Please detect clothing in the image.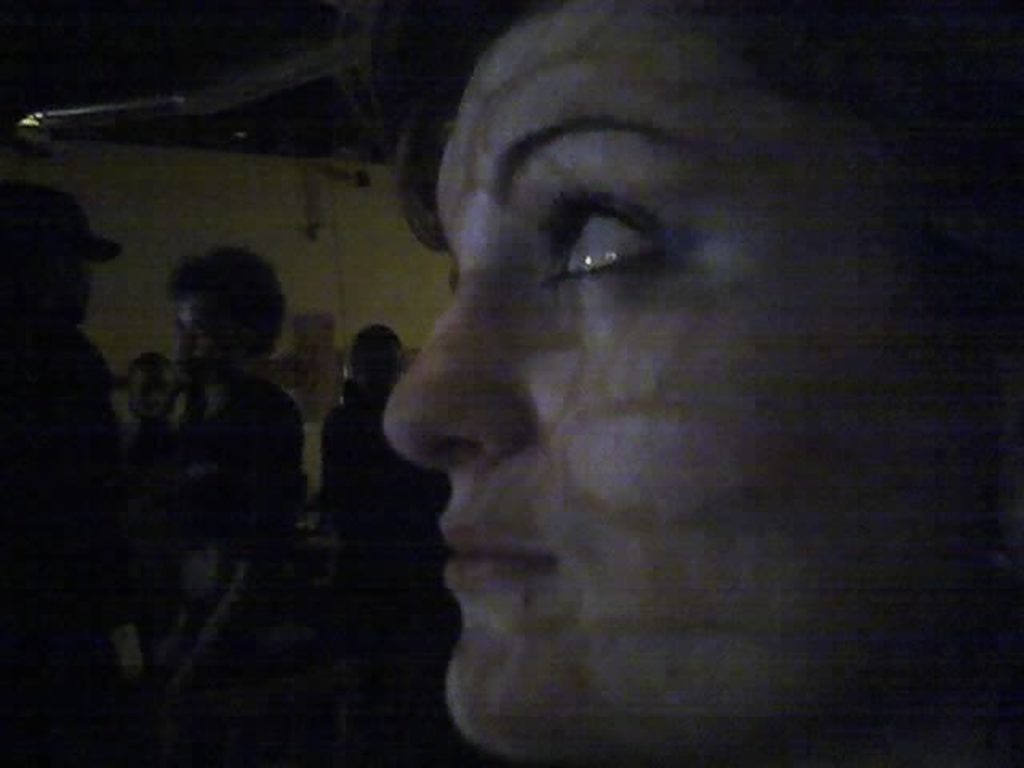
select_region(13, 310, 128, 750).
